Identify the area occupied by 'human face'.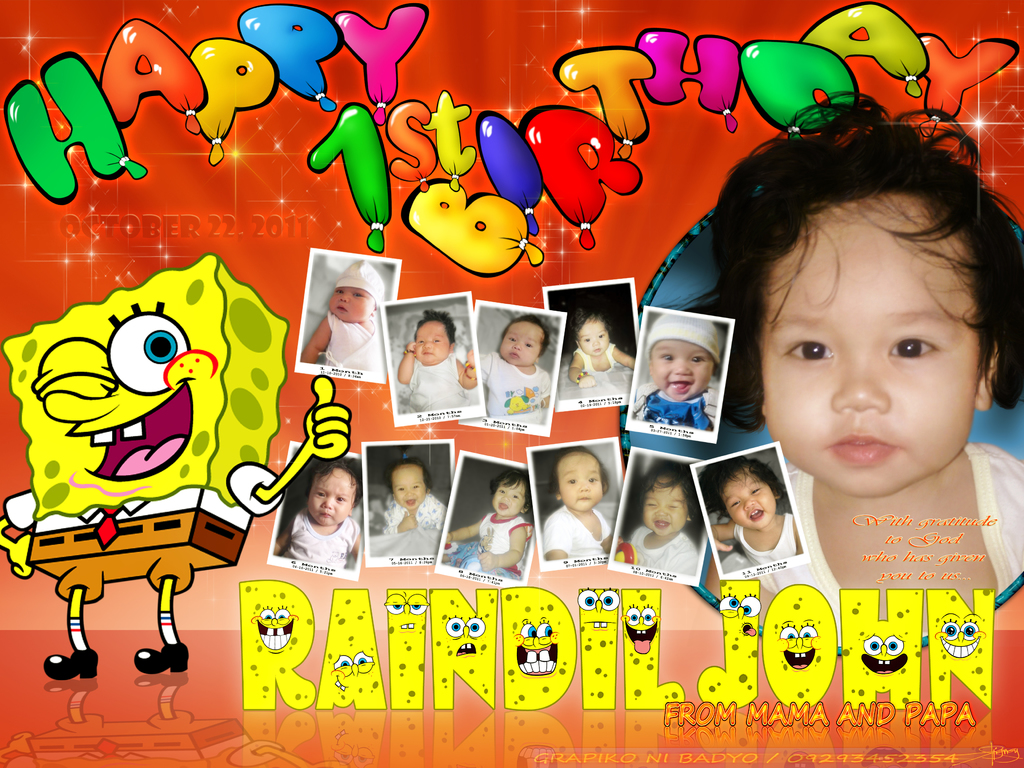
Area: [332, 285, 372, 325].
